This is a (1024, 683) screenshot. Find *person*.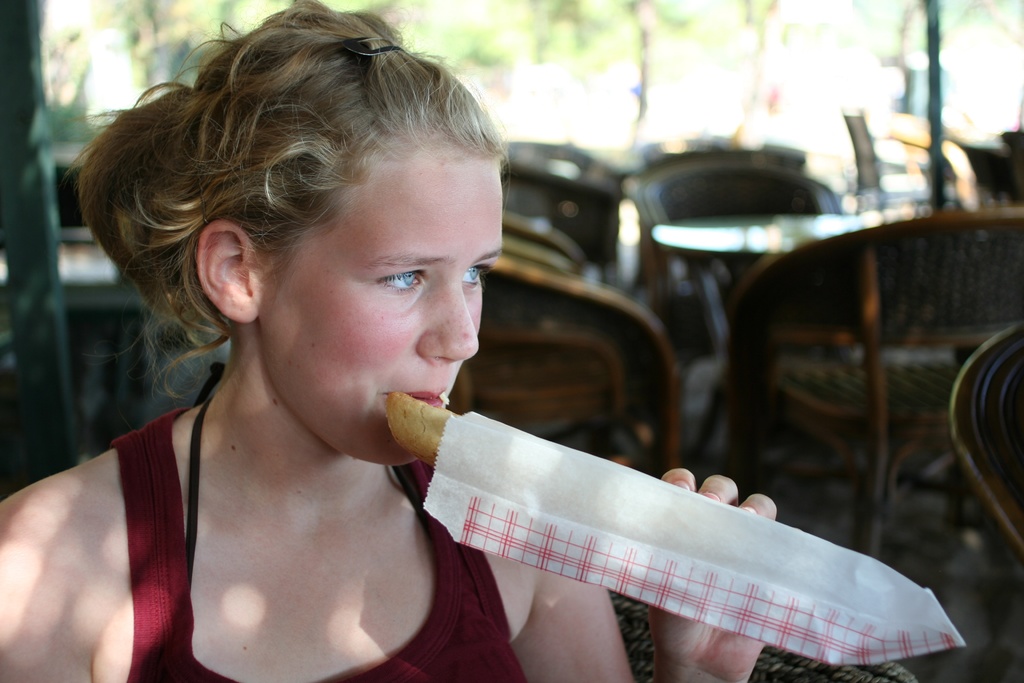
Bounding box: crop(122, 74, 779, 673).
